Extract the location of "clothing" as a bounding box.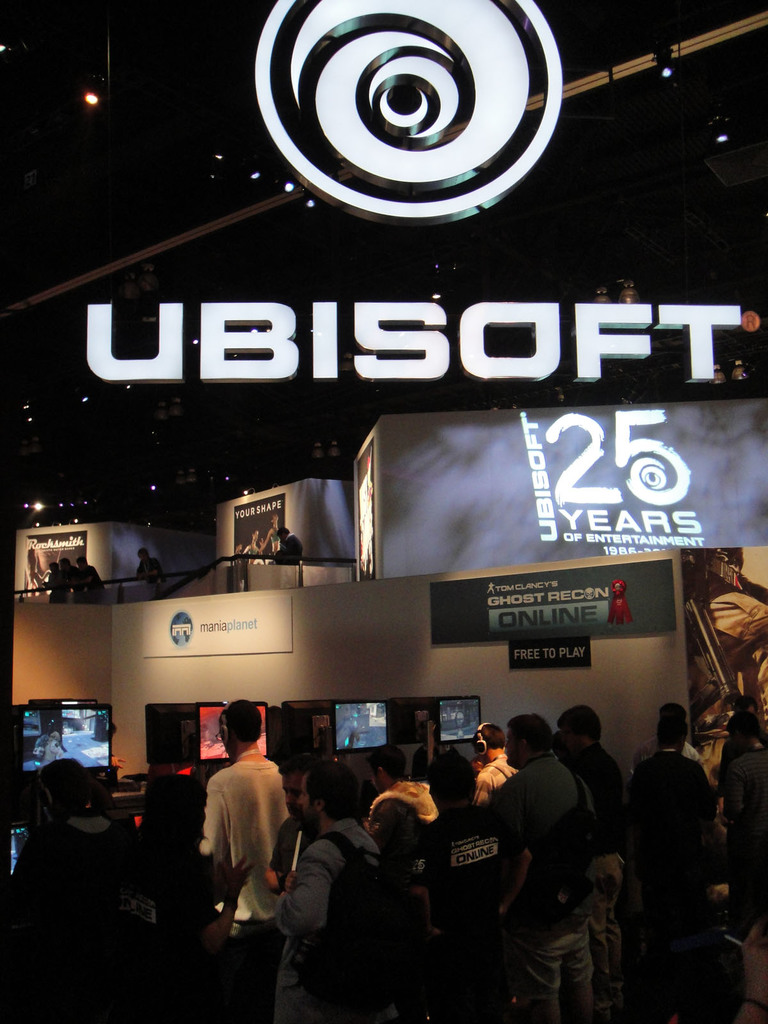
bbox=(631, 752, 734, 972).
